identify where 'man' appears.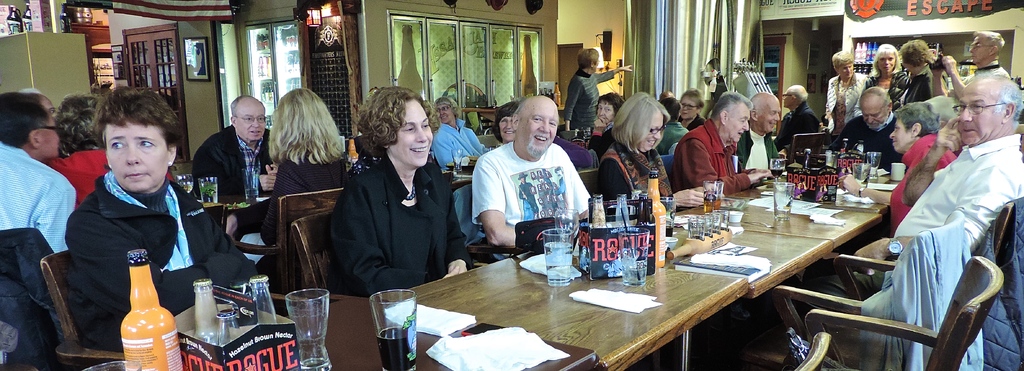
Appears at box=[0, 94, 85, 348].
